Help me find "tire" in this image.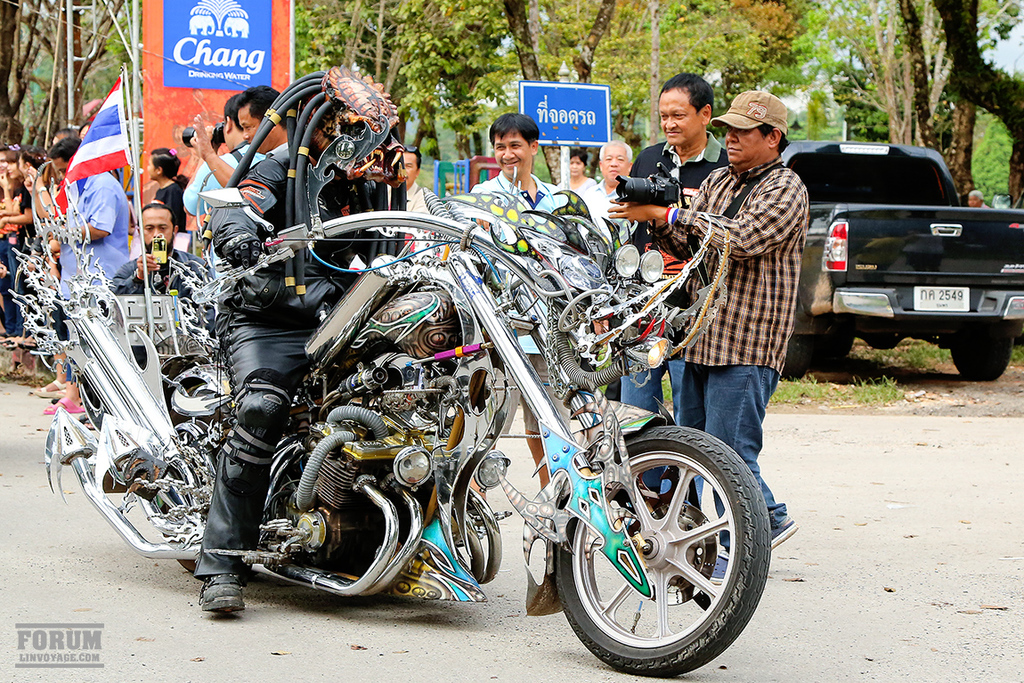
Found it: rect(950, 335, 1013, 381).
